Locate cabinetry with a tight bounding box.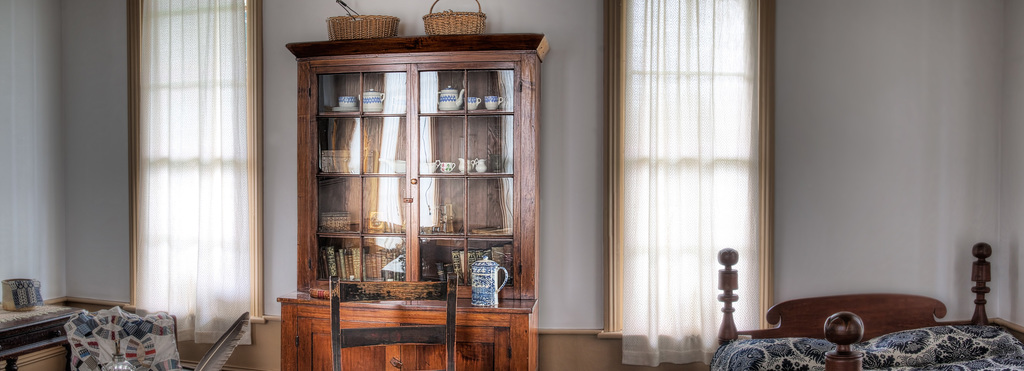
left=283, top=293, right=544, bottom=370.
